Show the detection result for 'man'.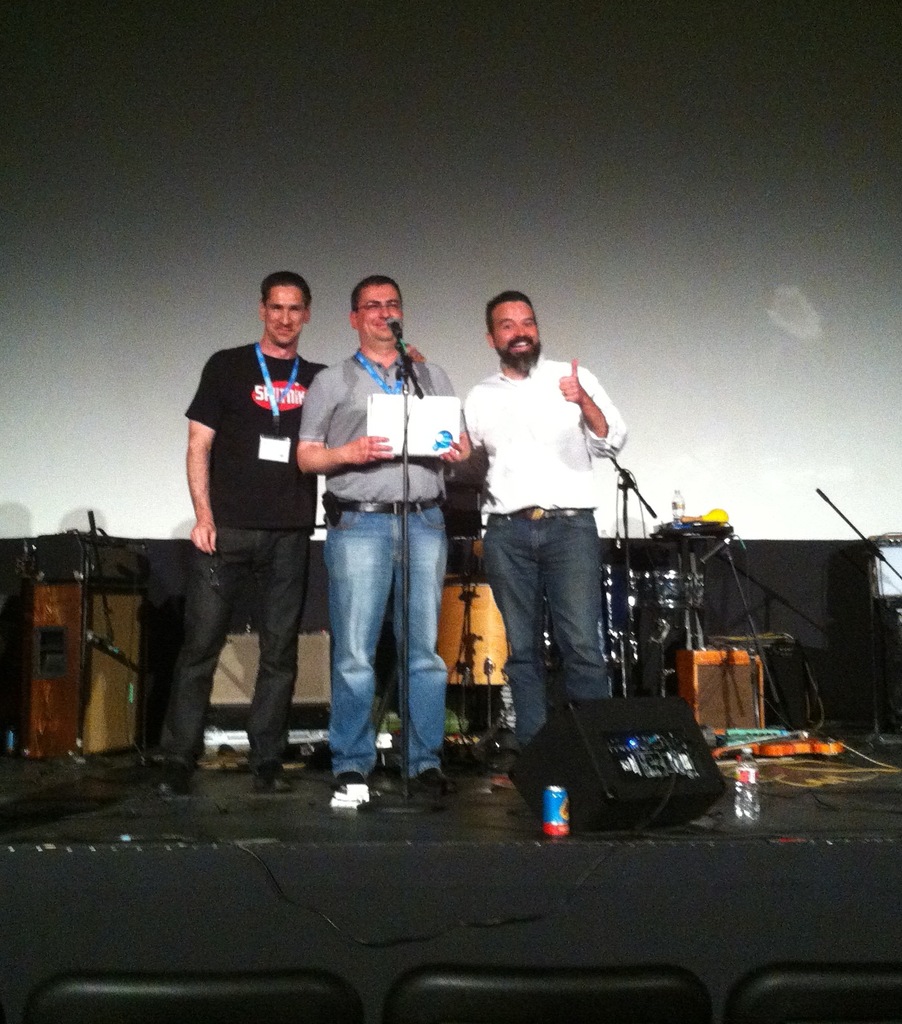
(295, 273, 472, 795).
